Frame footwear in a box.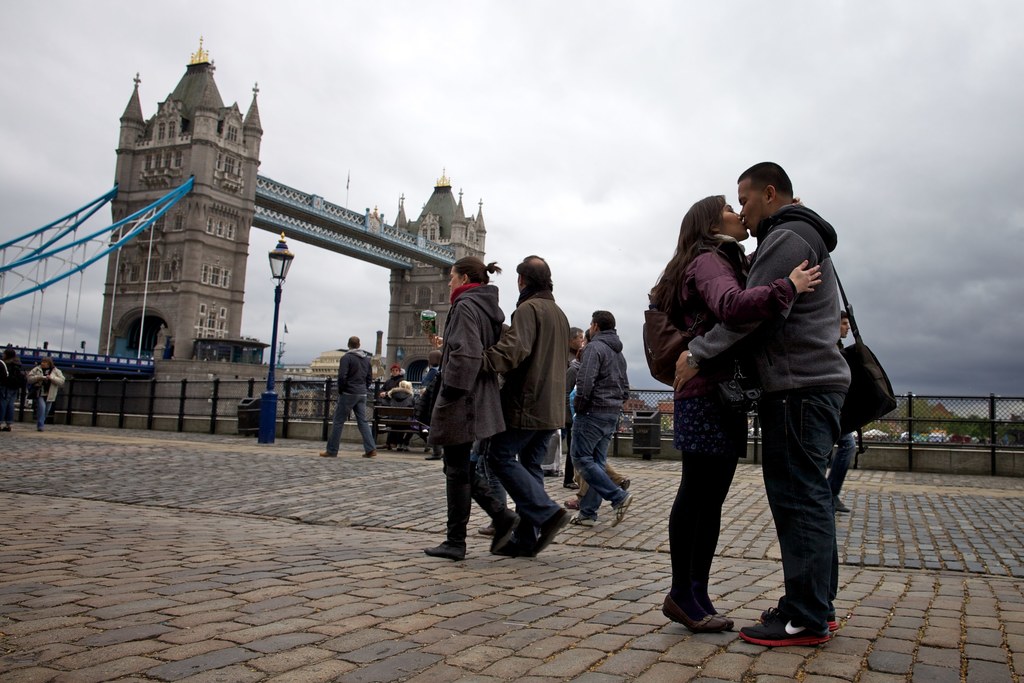
bbox=[661, 593, 724, 635].
